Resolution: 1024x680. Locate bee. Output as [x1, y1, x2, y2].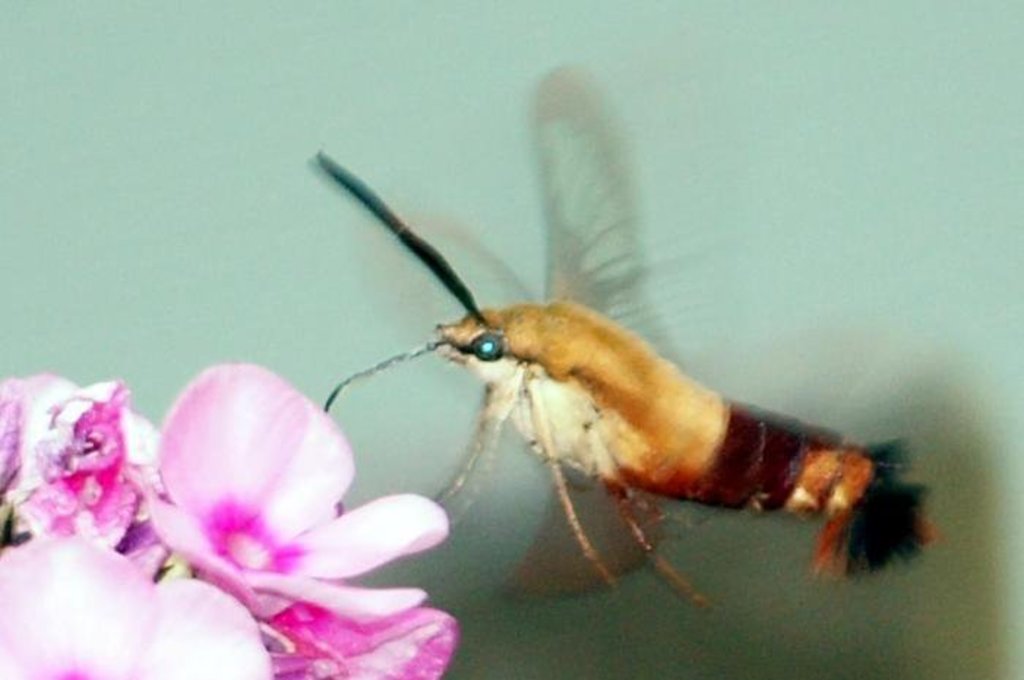
[268, 211, 929, 616].
